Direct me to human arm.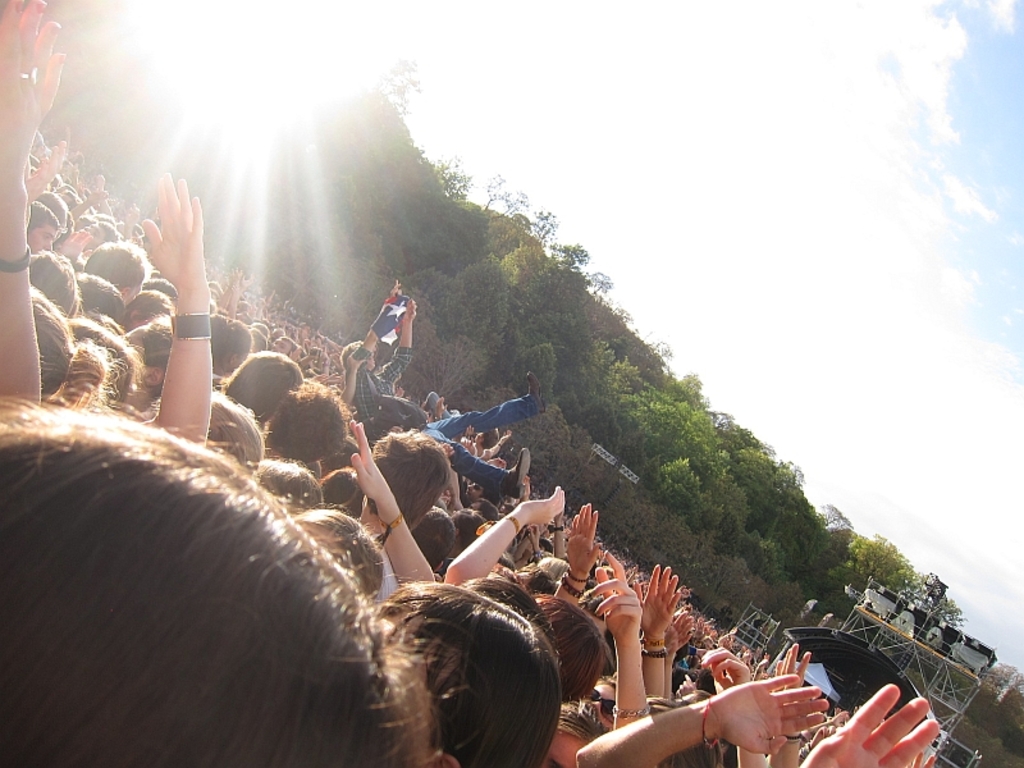
Direction: [x1=493, y1=424, x2=513, y2=454].
